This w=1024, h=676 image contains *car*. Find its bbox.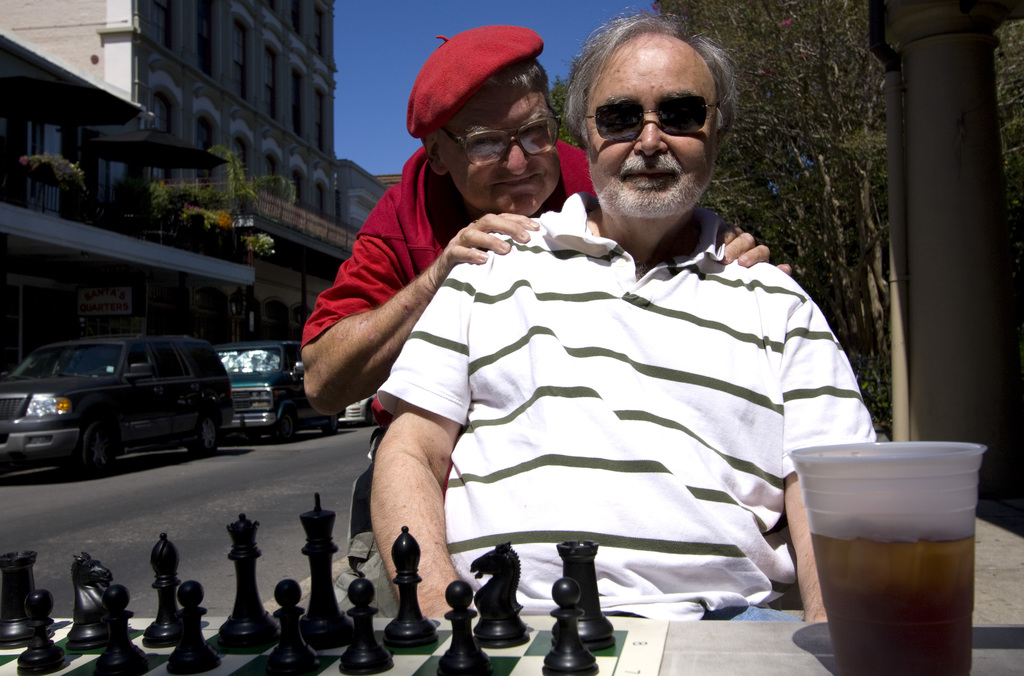
x1=216, y1=342, x2=342, y2=437.
